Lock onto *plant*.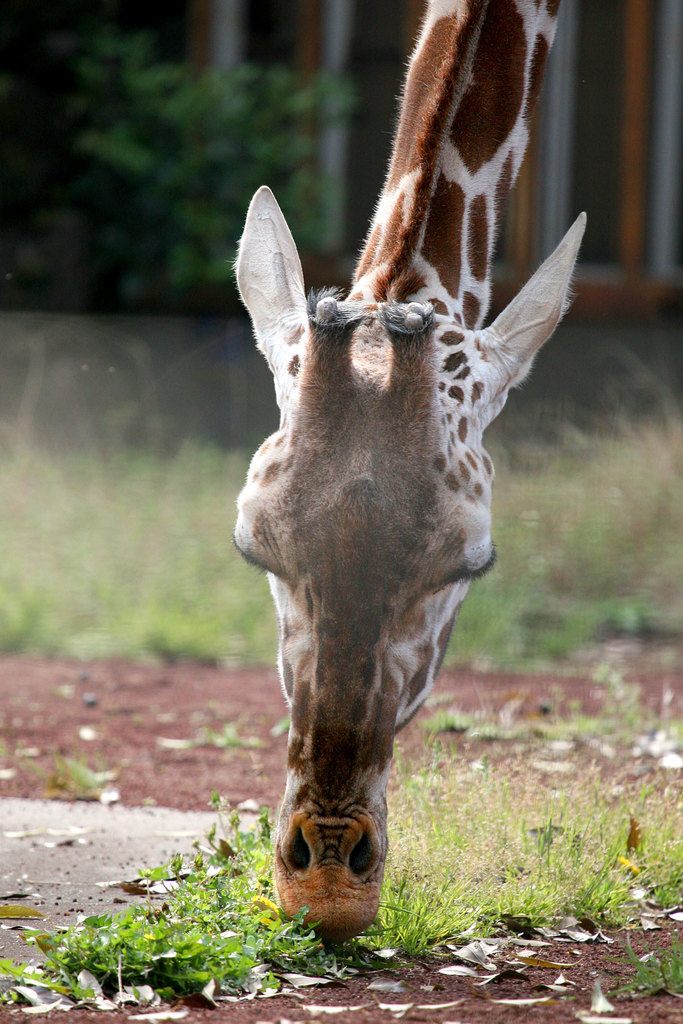
Locked: l=12, t=739, r=682, b=1016.
